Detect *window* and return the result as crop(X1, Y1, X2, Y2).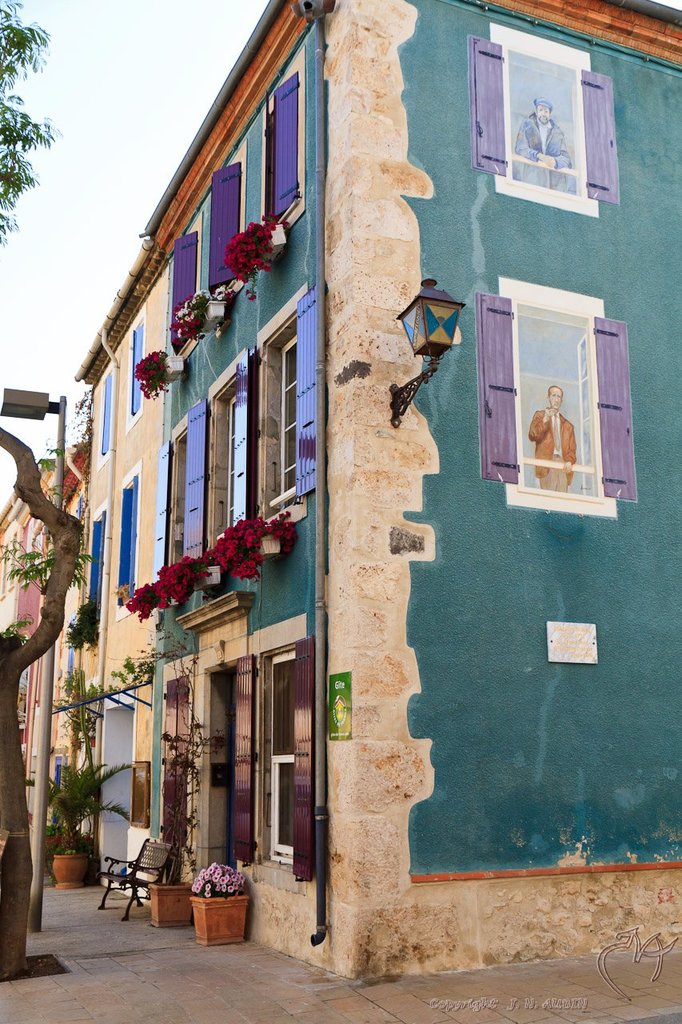
crop(86, 512, 102, 606).
